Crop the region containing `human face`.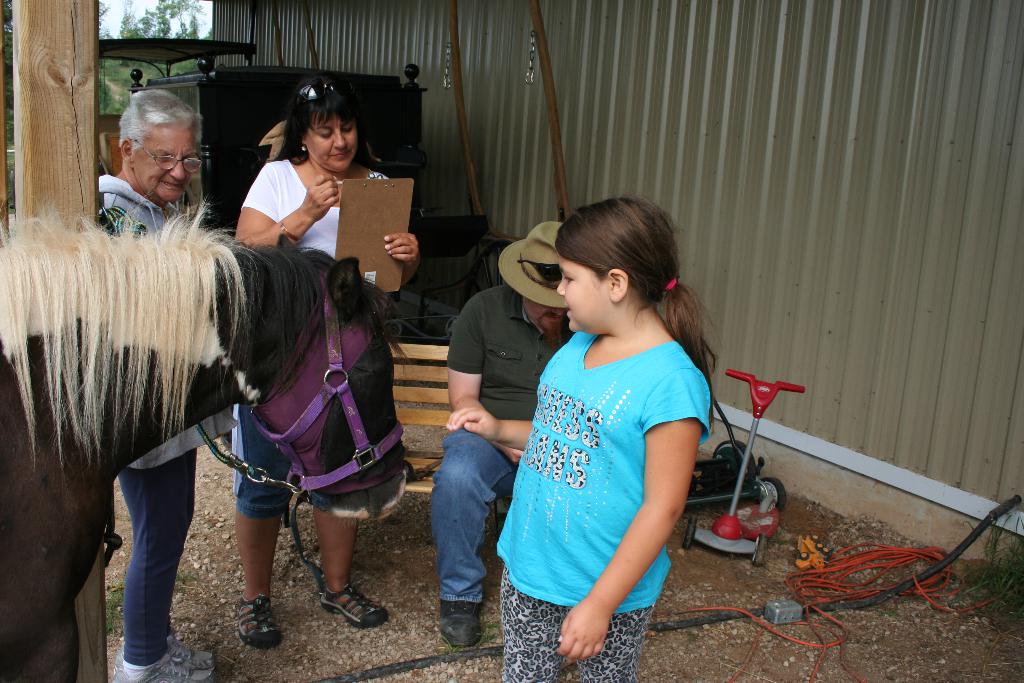
Crop region: bbox(519, 298, 568, 334).
